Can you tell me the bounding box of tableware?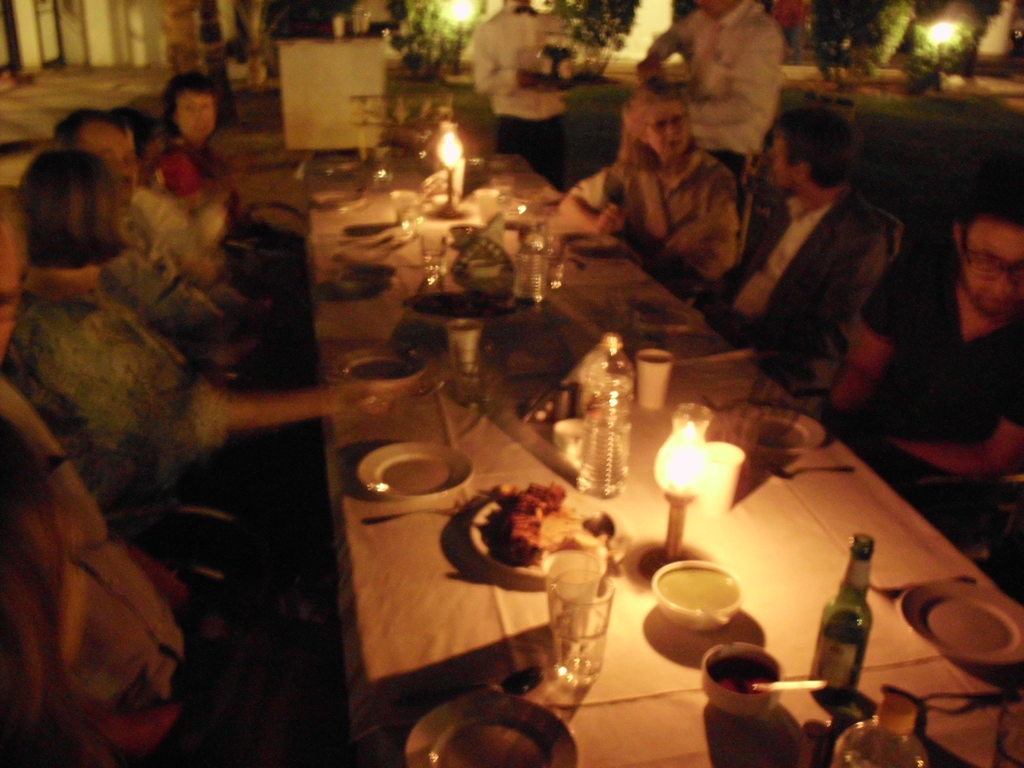
locate(355, 440, 474, 500).
